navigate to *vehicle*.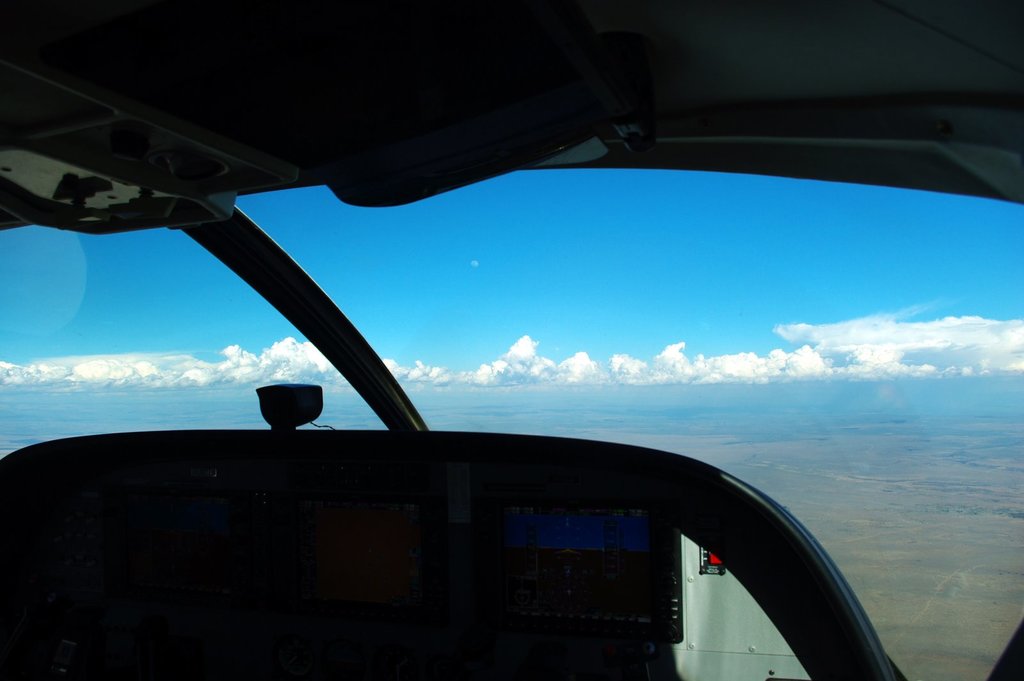
Navigation target: bbox(0, 82, 984, 679).
